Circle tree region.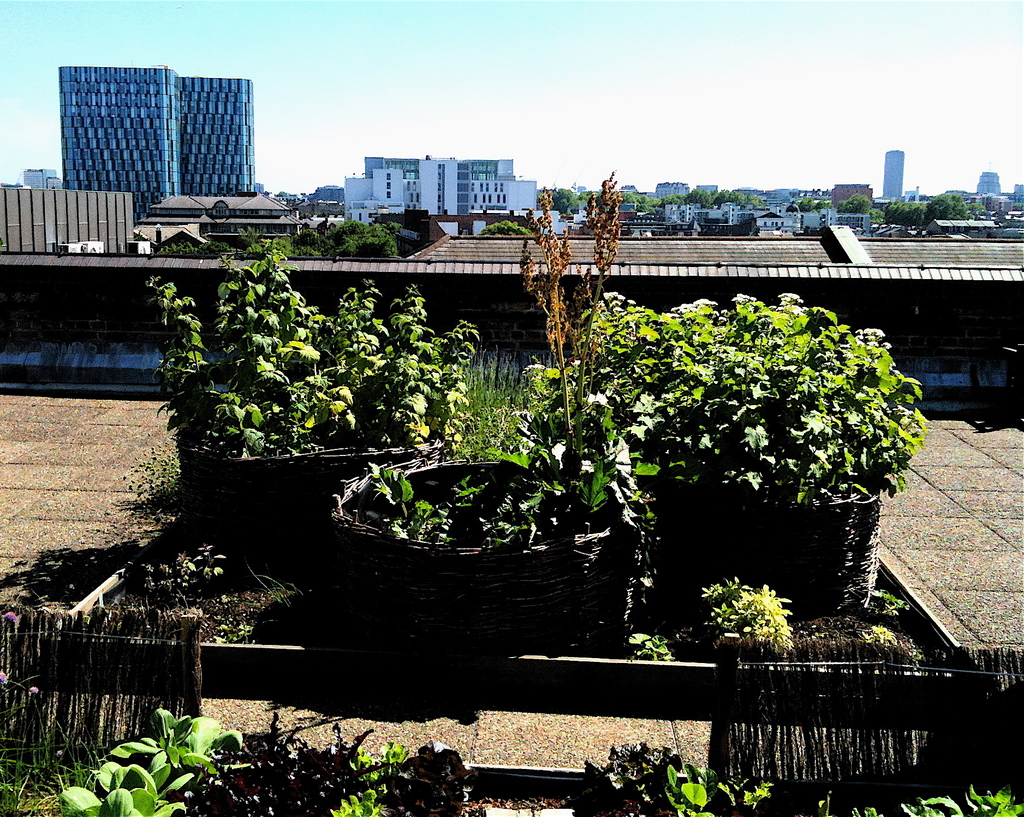
Region: [left=802, top=194, right=826, bottom=214].
